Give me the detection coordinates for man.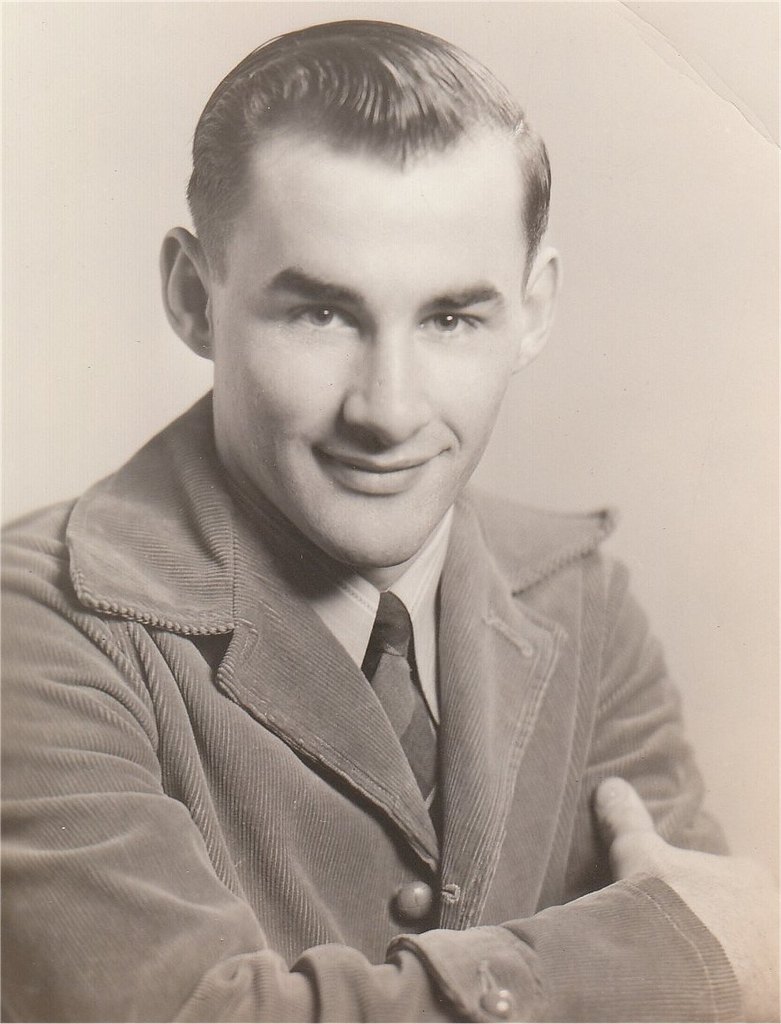
select_region(3, 26, 733, 984).
